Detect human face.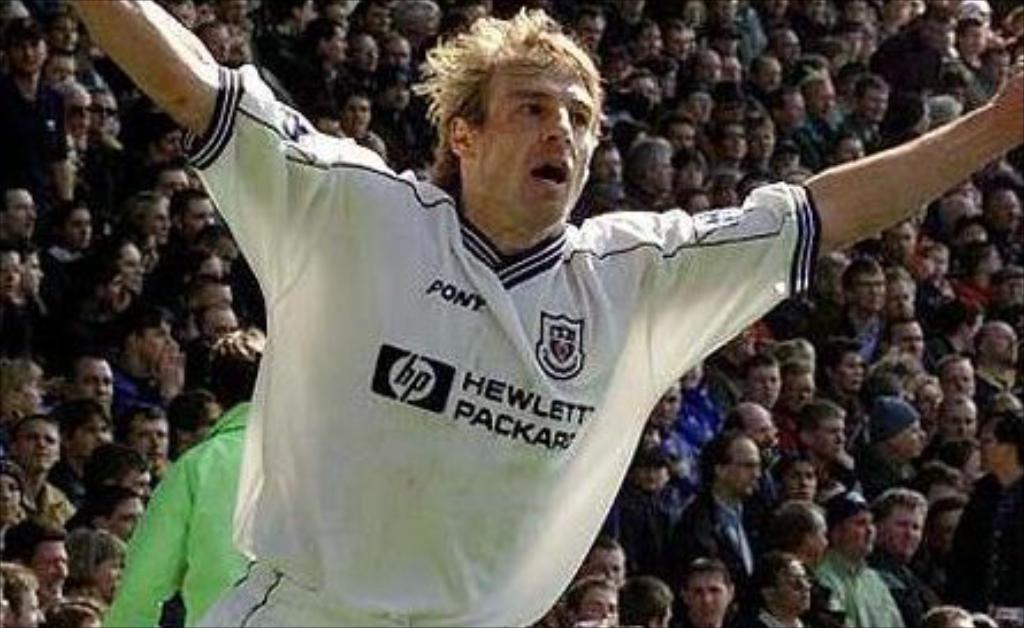
Detected at {"left": 978, "top": 423, "right": 1010, "bottom": 469}.
